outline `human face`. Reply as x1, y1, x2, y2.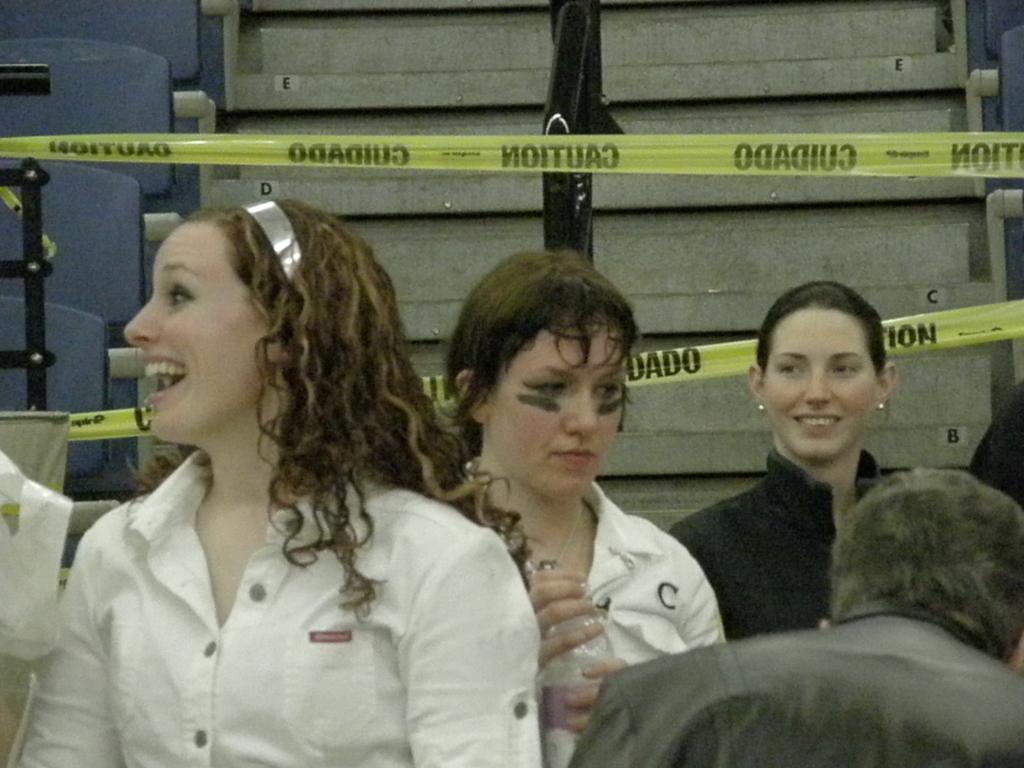
762, 307, 877, 458.
